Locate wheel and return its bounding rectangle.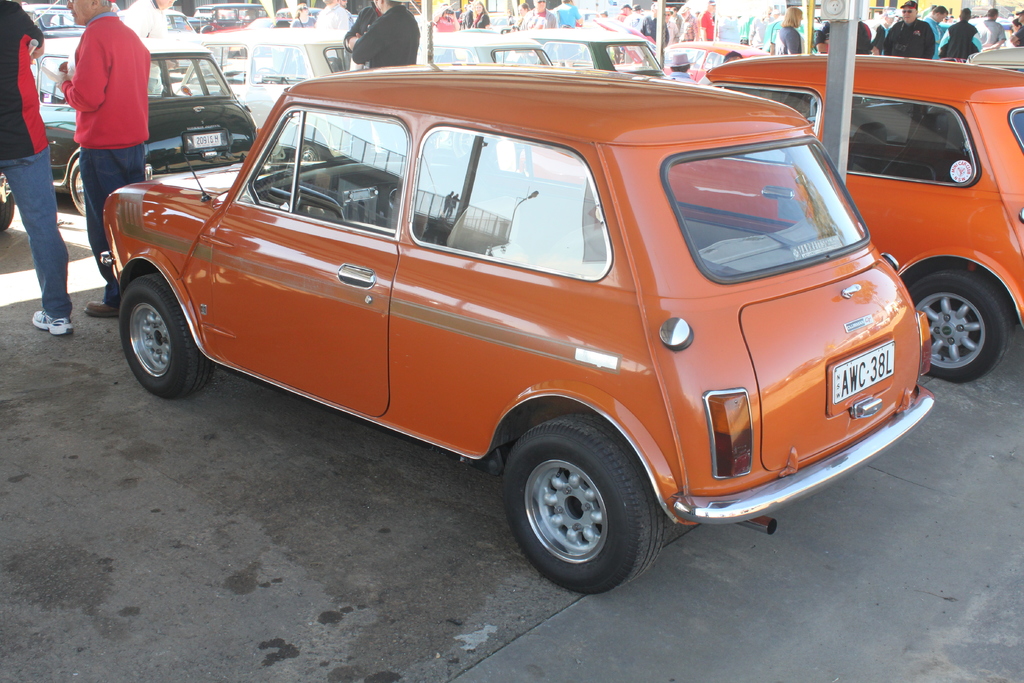
left=114, top=265, right=212, bottom=394.
